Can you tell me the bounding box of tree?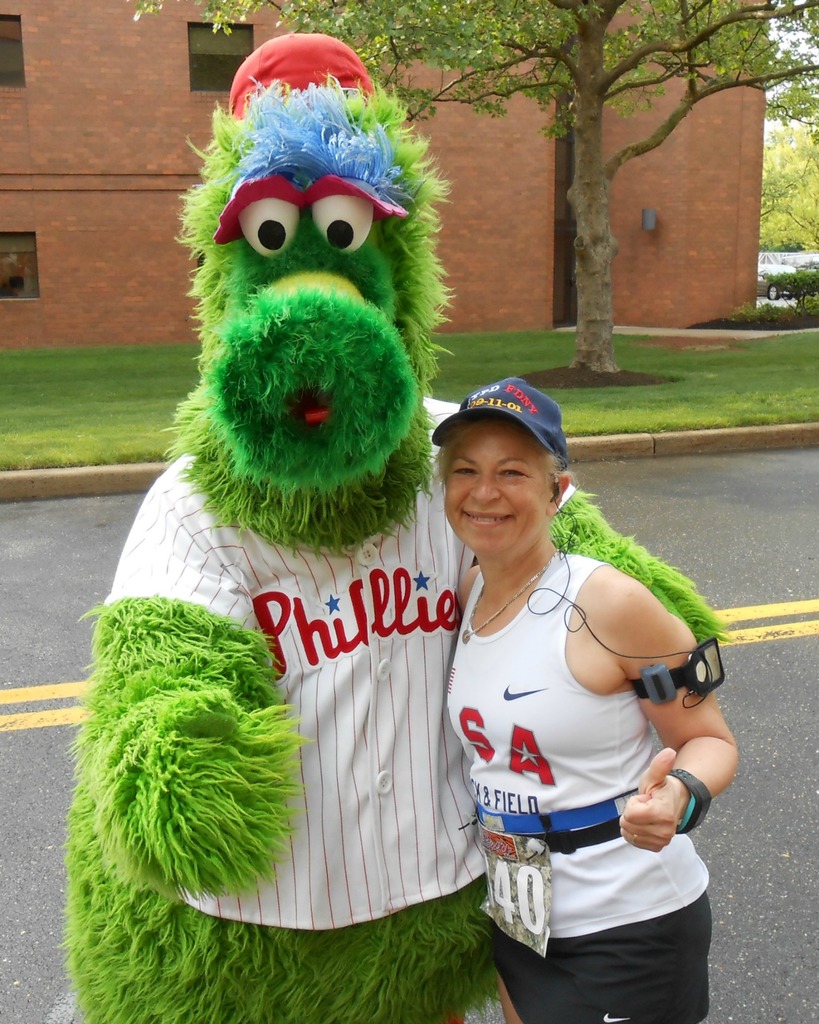
(134, 0, 818, 378).
